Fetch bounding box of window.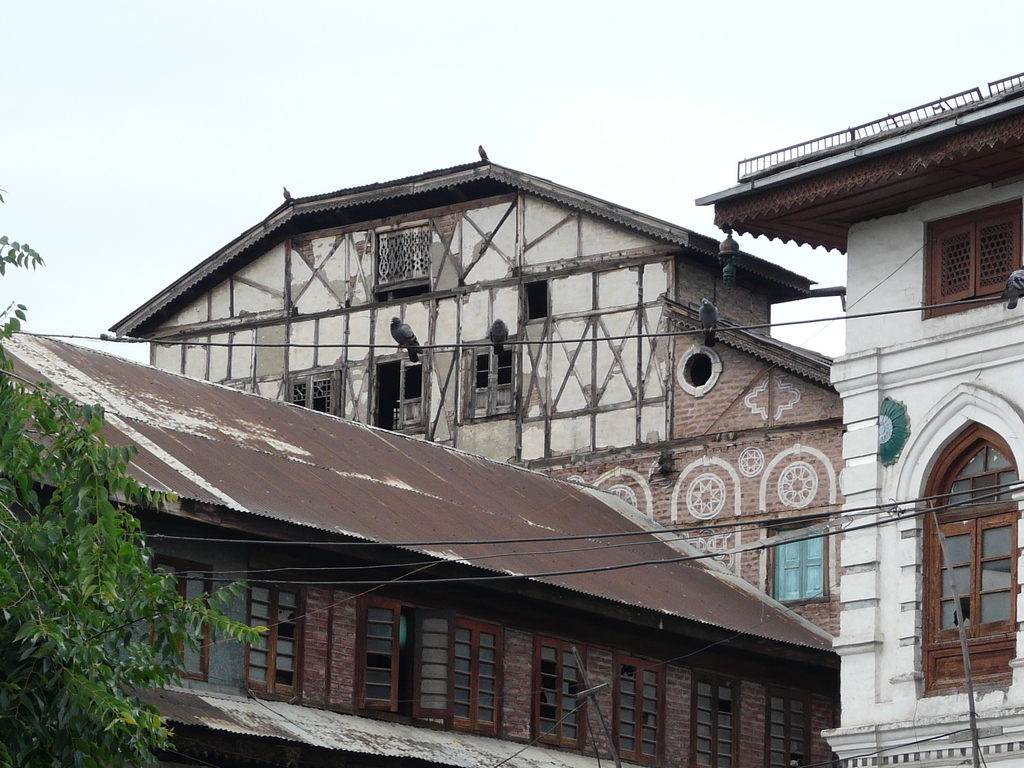
Bbox: bbox(451, 621, 502, 738).
